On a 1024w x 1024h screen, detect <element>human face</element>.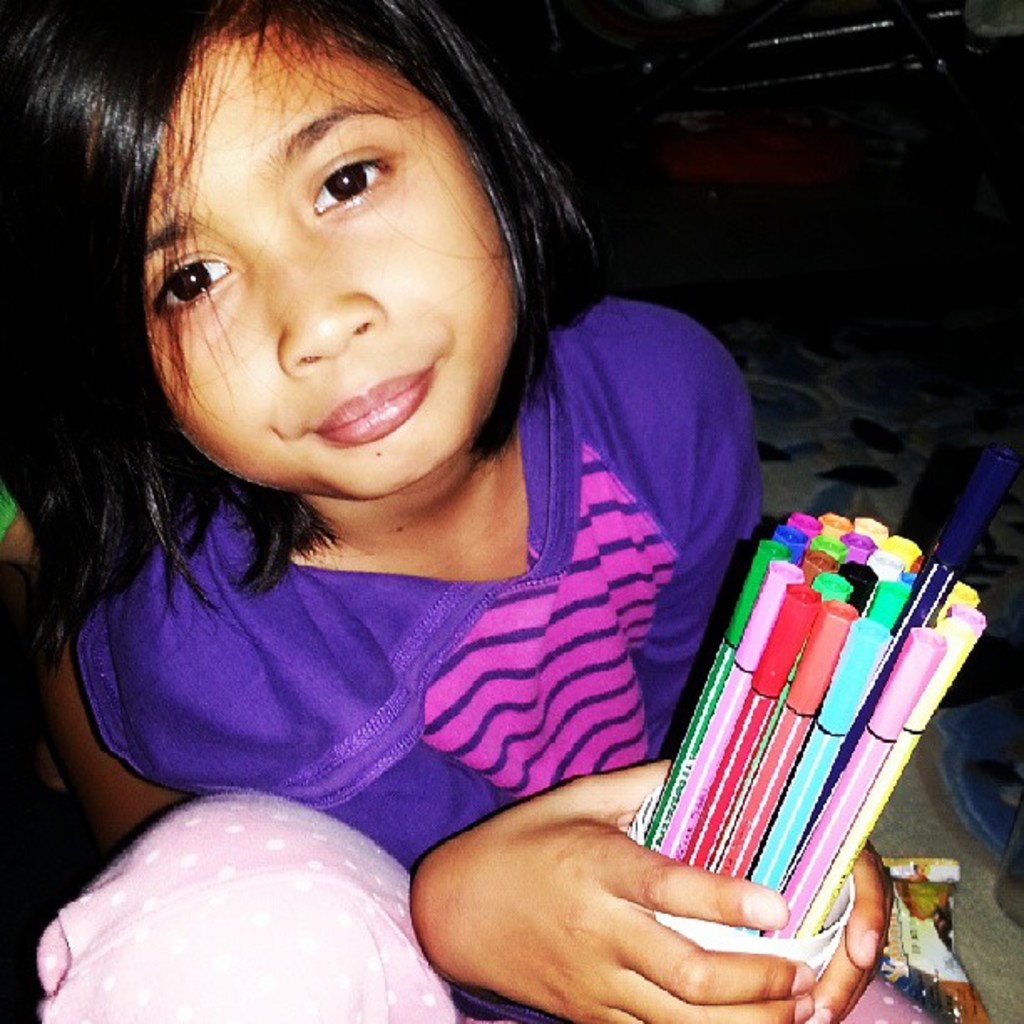
BBox(149, 25, 519, 499).
